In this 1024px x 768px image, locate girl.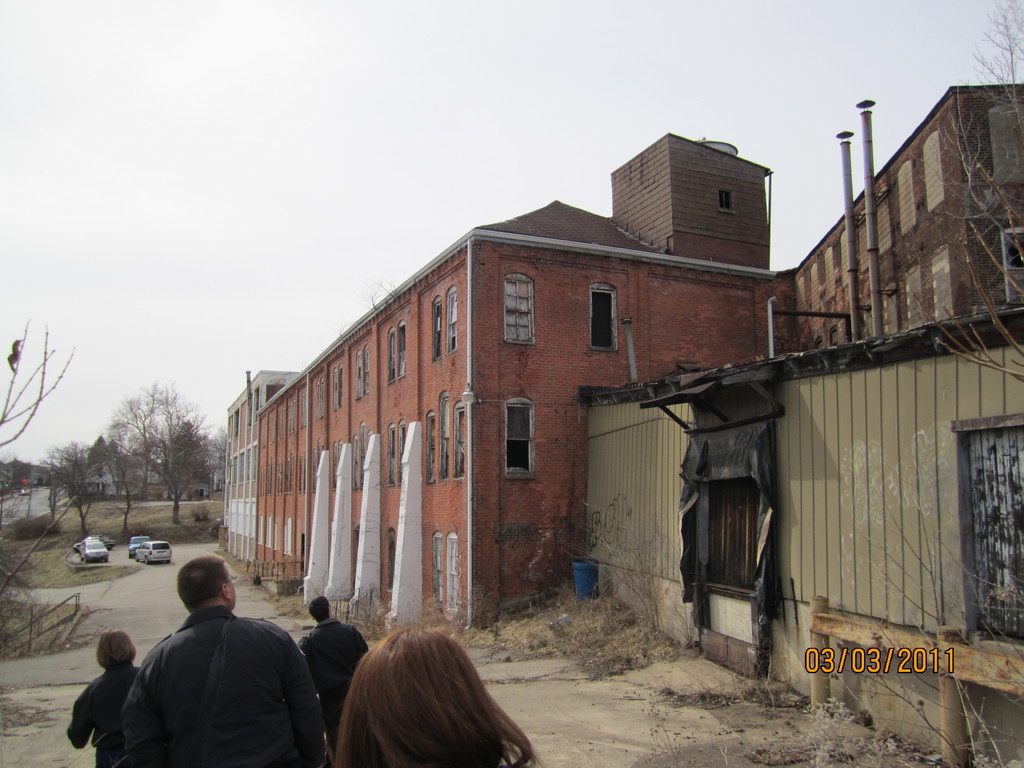
Bounding box: {"left": 332, "top": 630, "right": 544, "bottom": 767}.
